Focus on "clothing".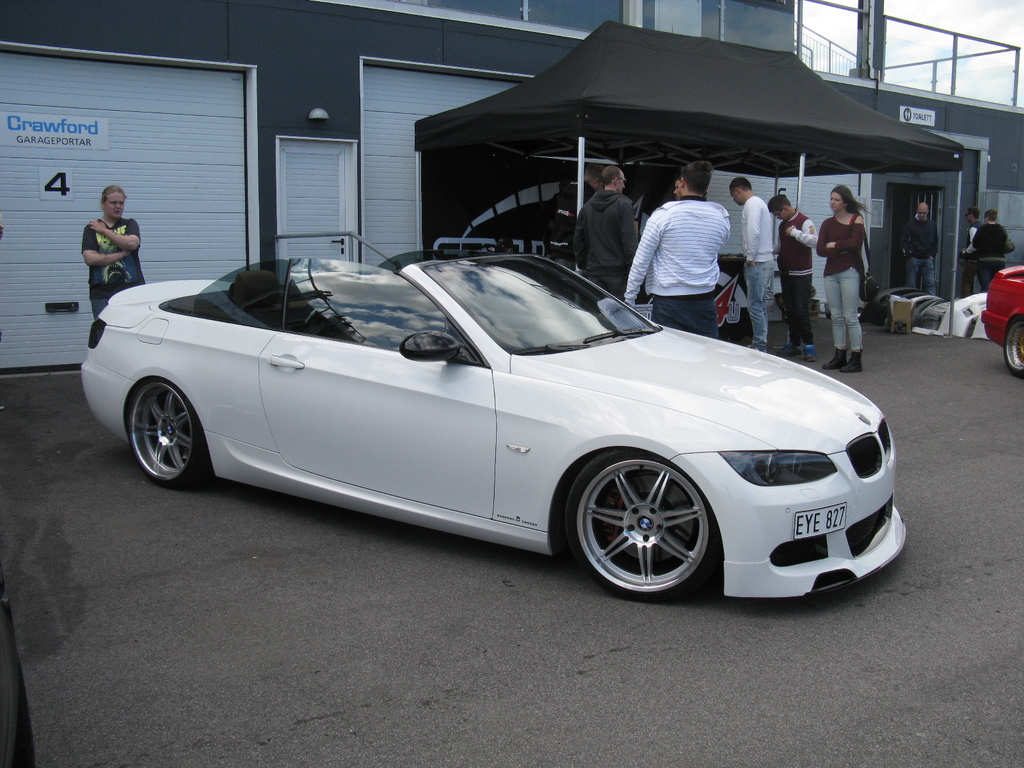
Focused at (left=741, top=199, right=783, bottom=333).
